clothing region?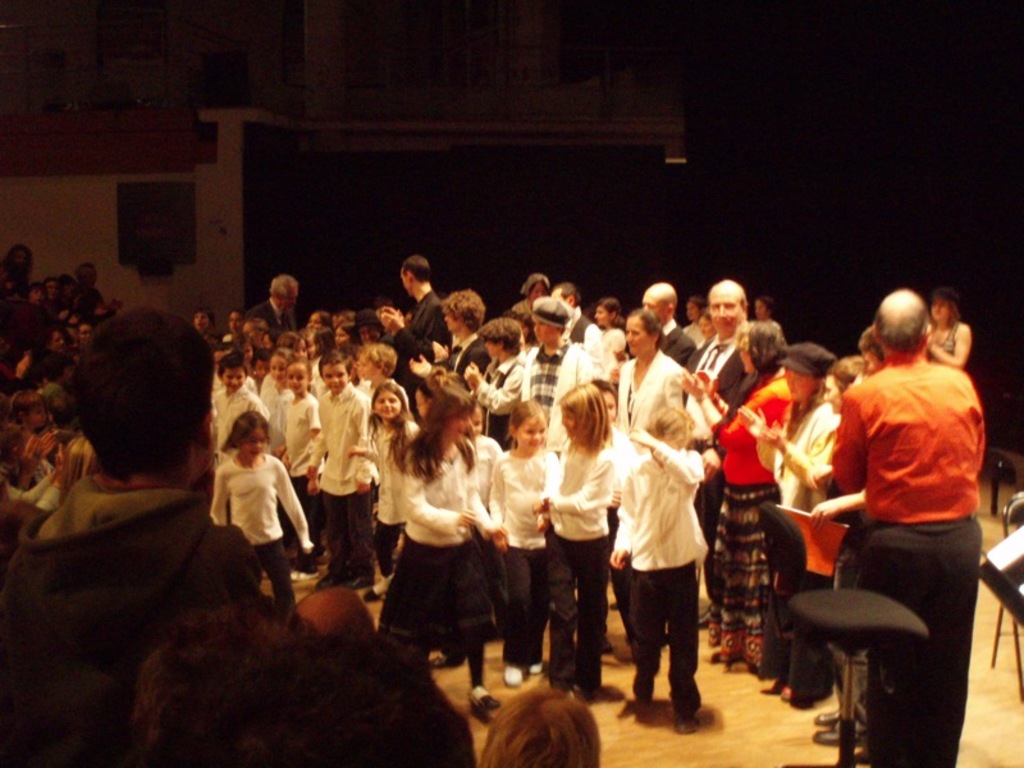
x1=614, y1=358, x2=695, y2=438
